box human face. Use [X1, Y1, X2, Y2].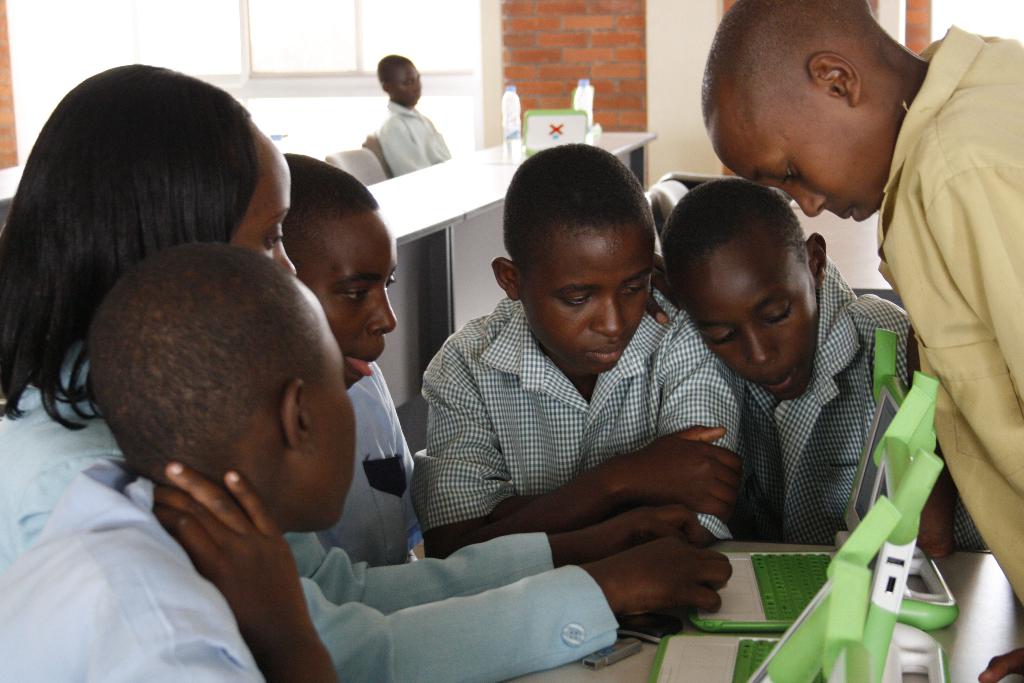
[684, 263, 812, 397].
